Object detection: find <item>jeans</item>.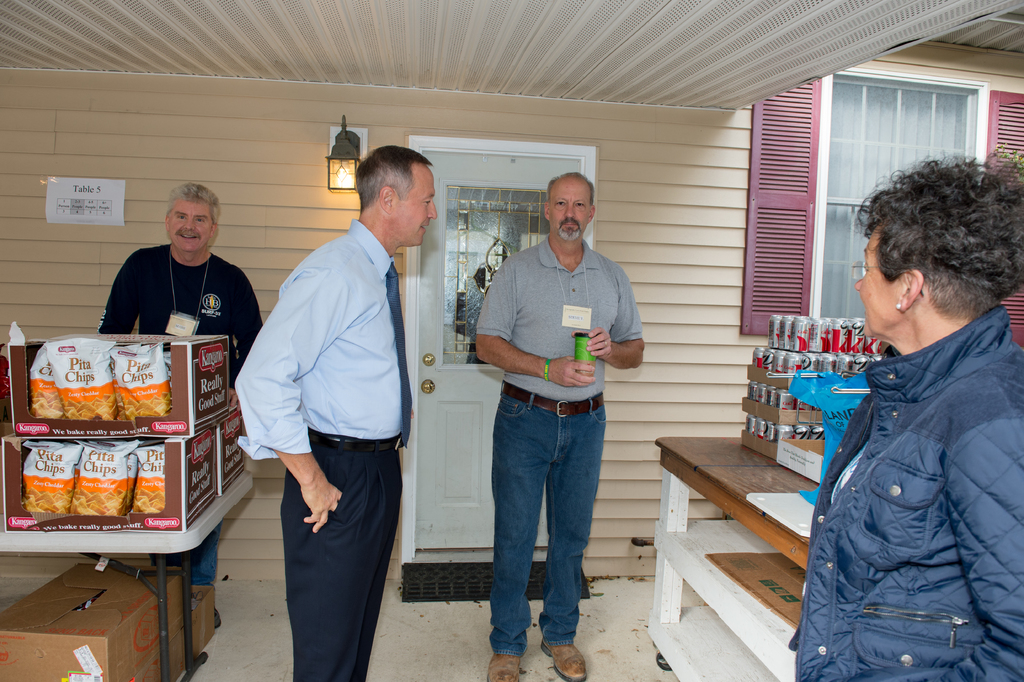
(492,379,609,666).
